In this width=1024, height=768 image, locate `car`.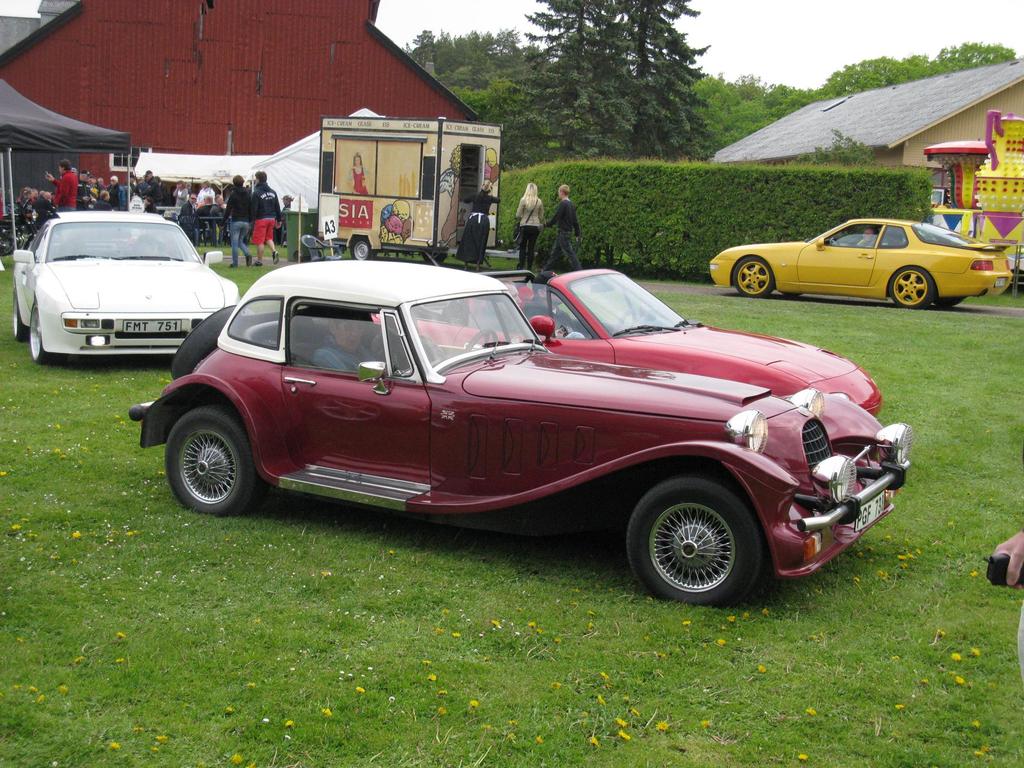
Bounding box: bbox(705, 213, 1011, 309).
